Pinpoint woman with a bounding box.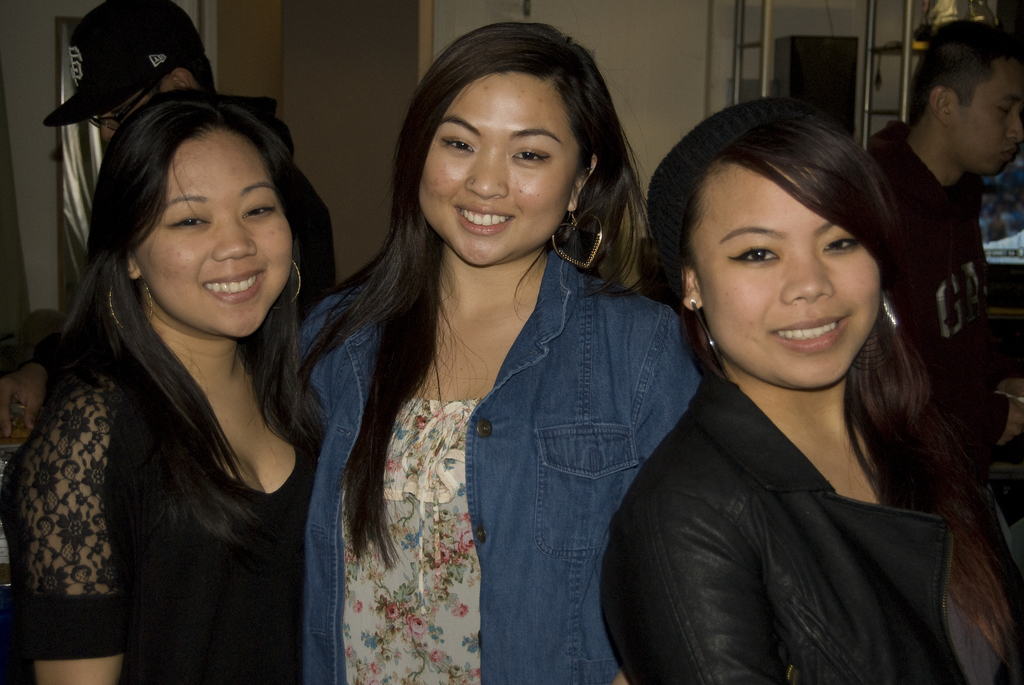
595, 87, 1023, 684.
